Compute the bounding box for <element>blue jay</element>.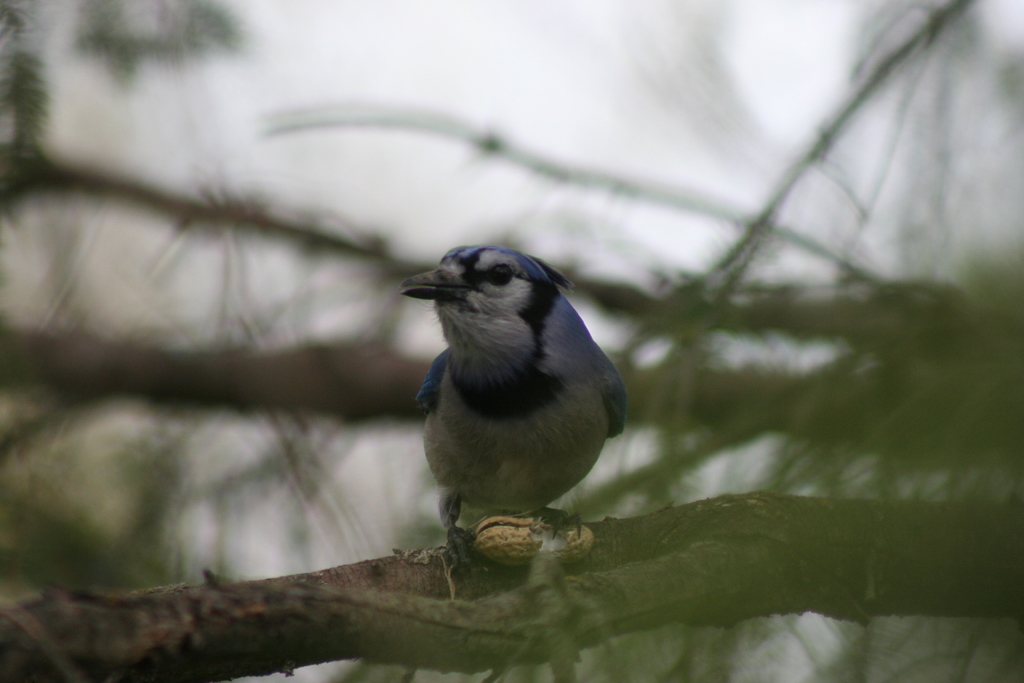
395 238 628 570.
